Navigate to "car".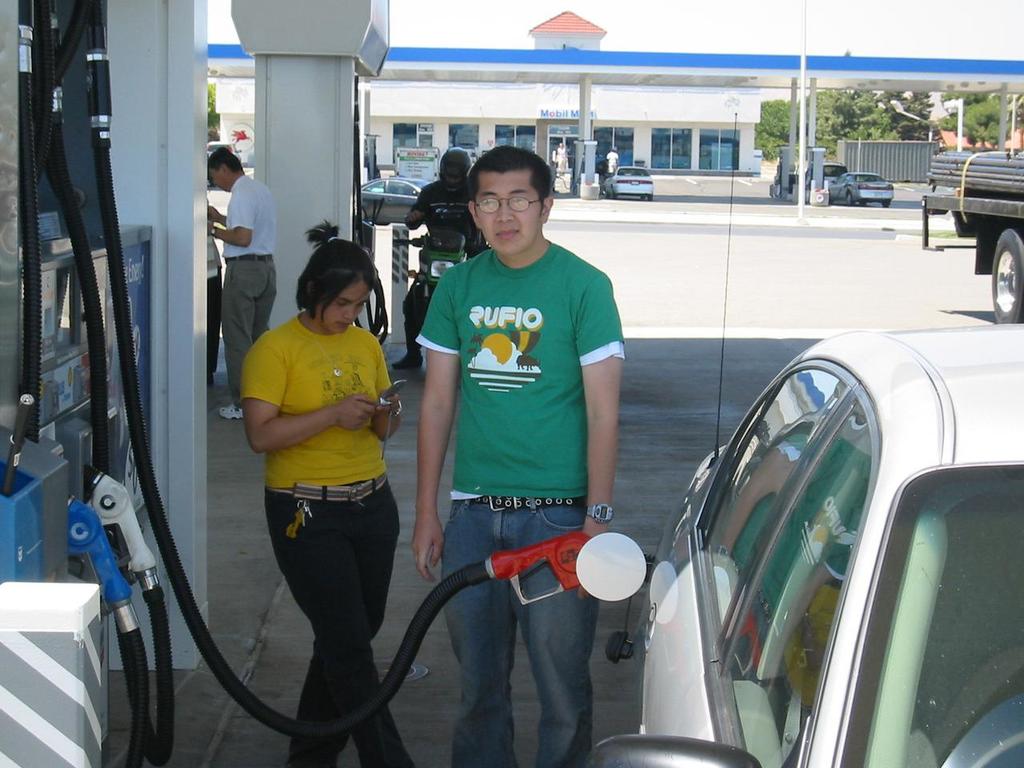
Navigation target: 829 172 894 206.
